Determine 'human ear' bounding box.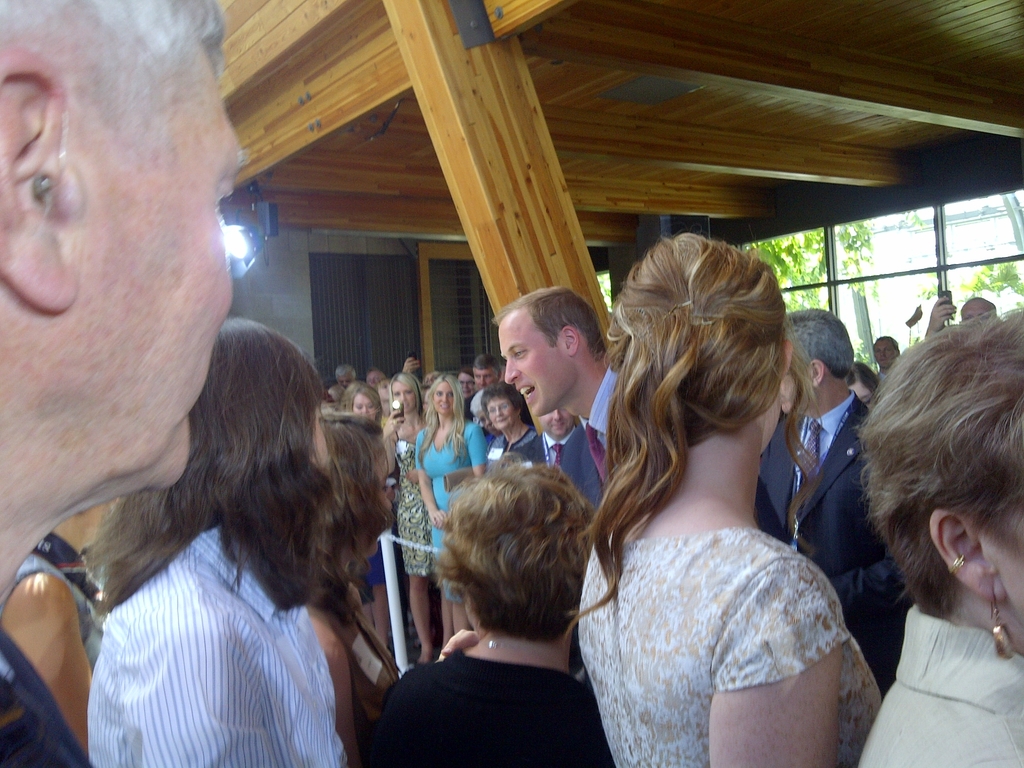
Determined: bbox=(927, 515, 1007, 606).
